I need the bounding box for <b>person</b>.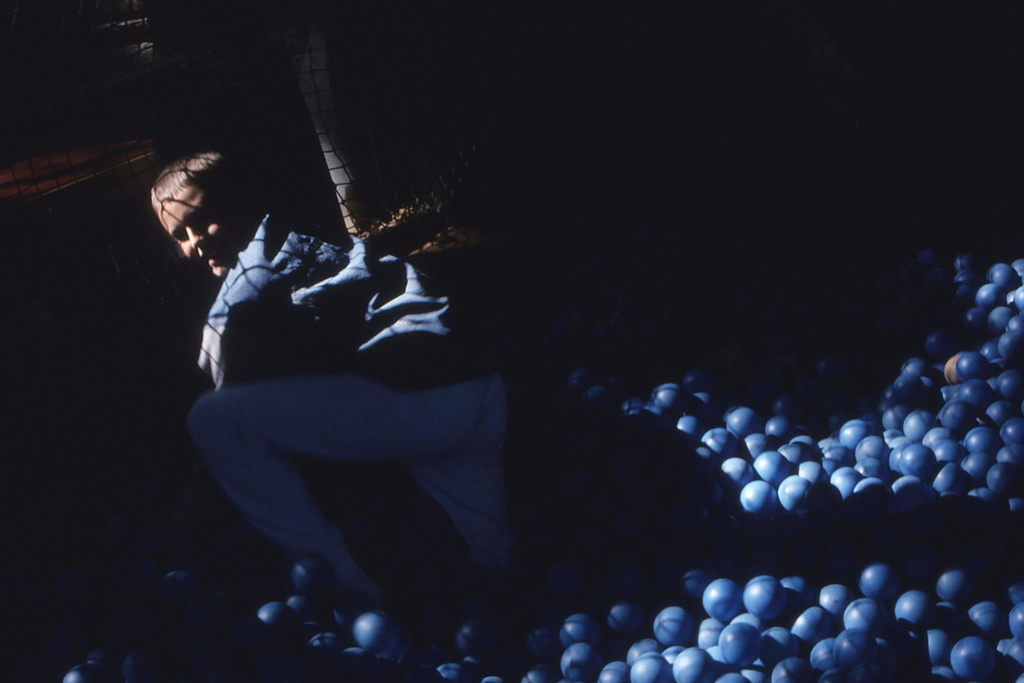
Here it is: box=[158, 151, 498, 674].
